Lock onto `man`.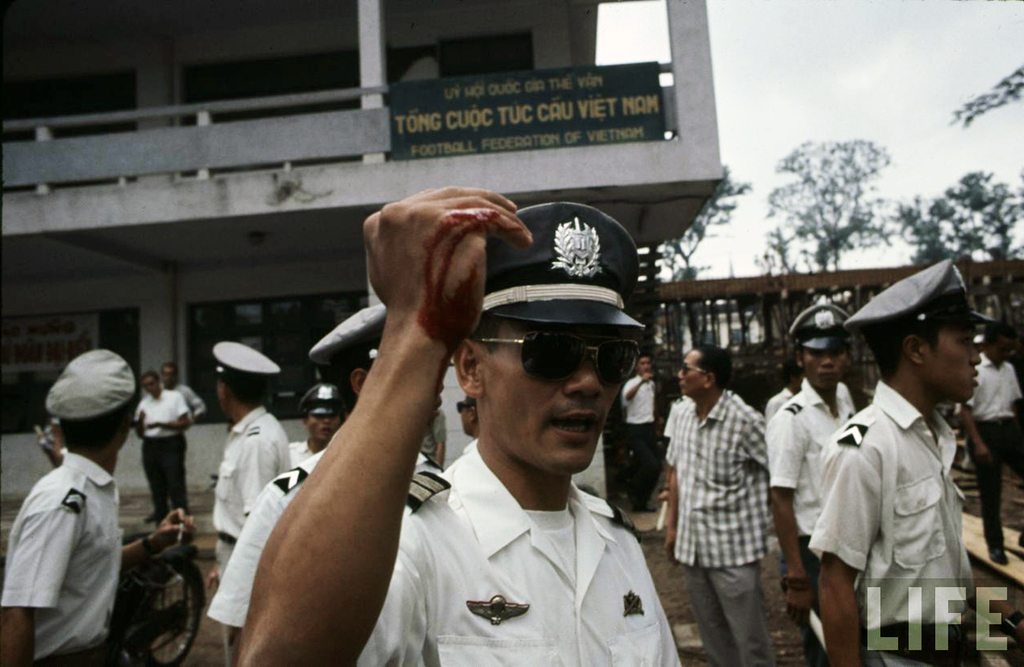
Locked: x1=231 y1=195 x2=688 y2=666.
